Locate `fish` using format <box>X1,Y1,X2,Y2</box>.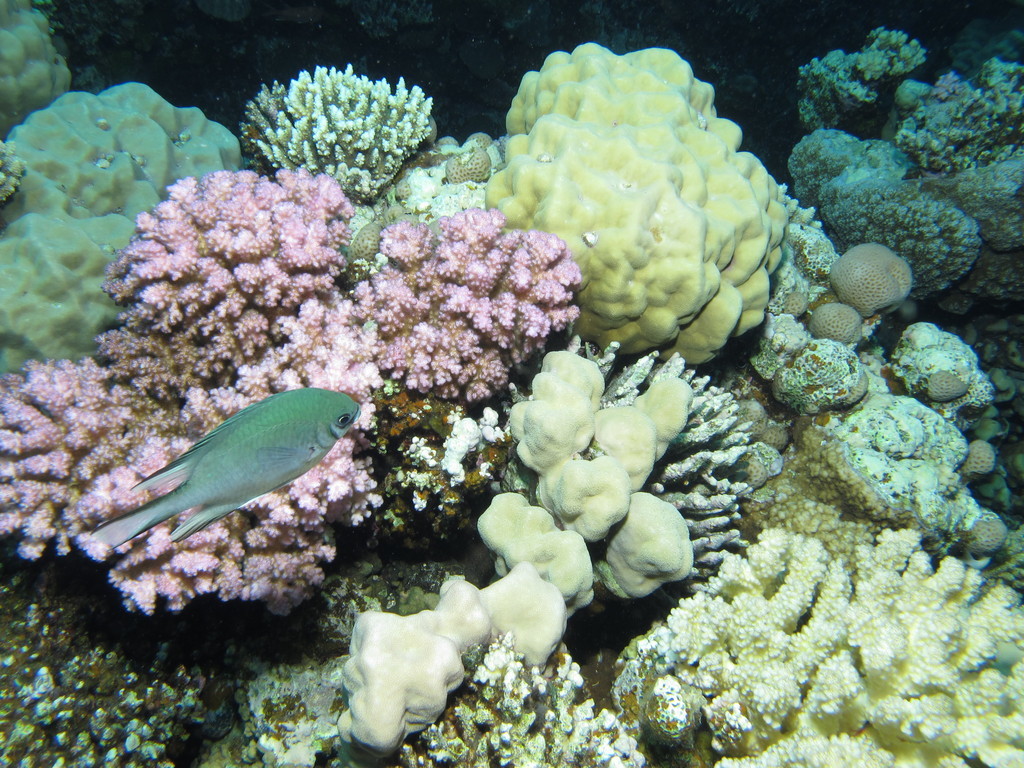
<box>99,388,367,580</box>.
